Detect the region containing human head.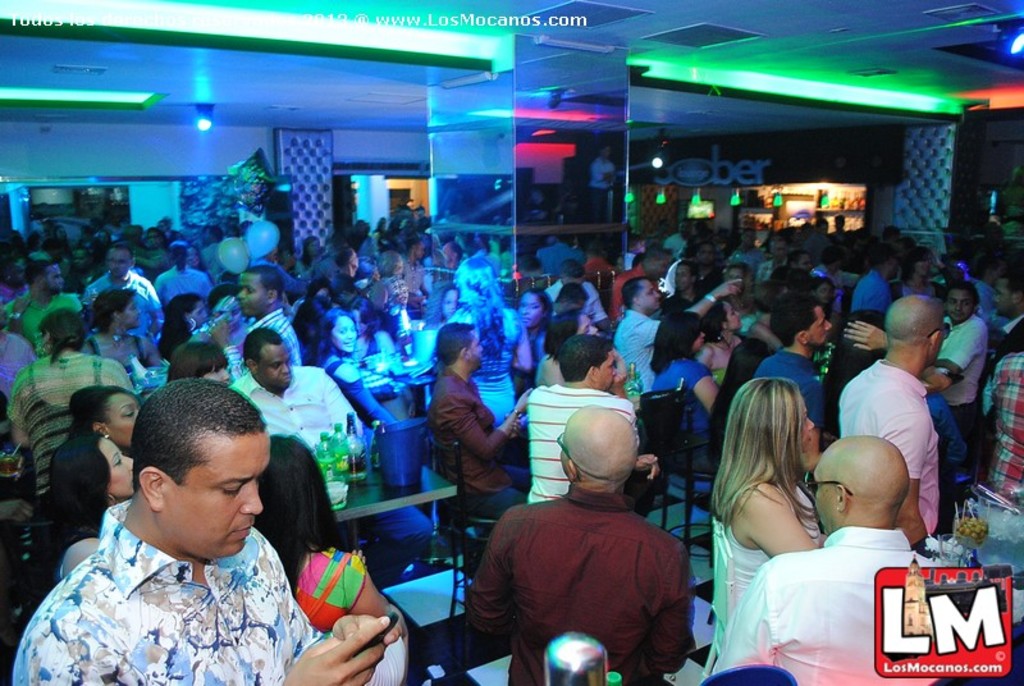
box(813, 429, 915, 536).
